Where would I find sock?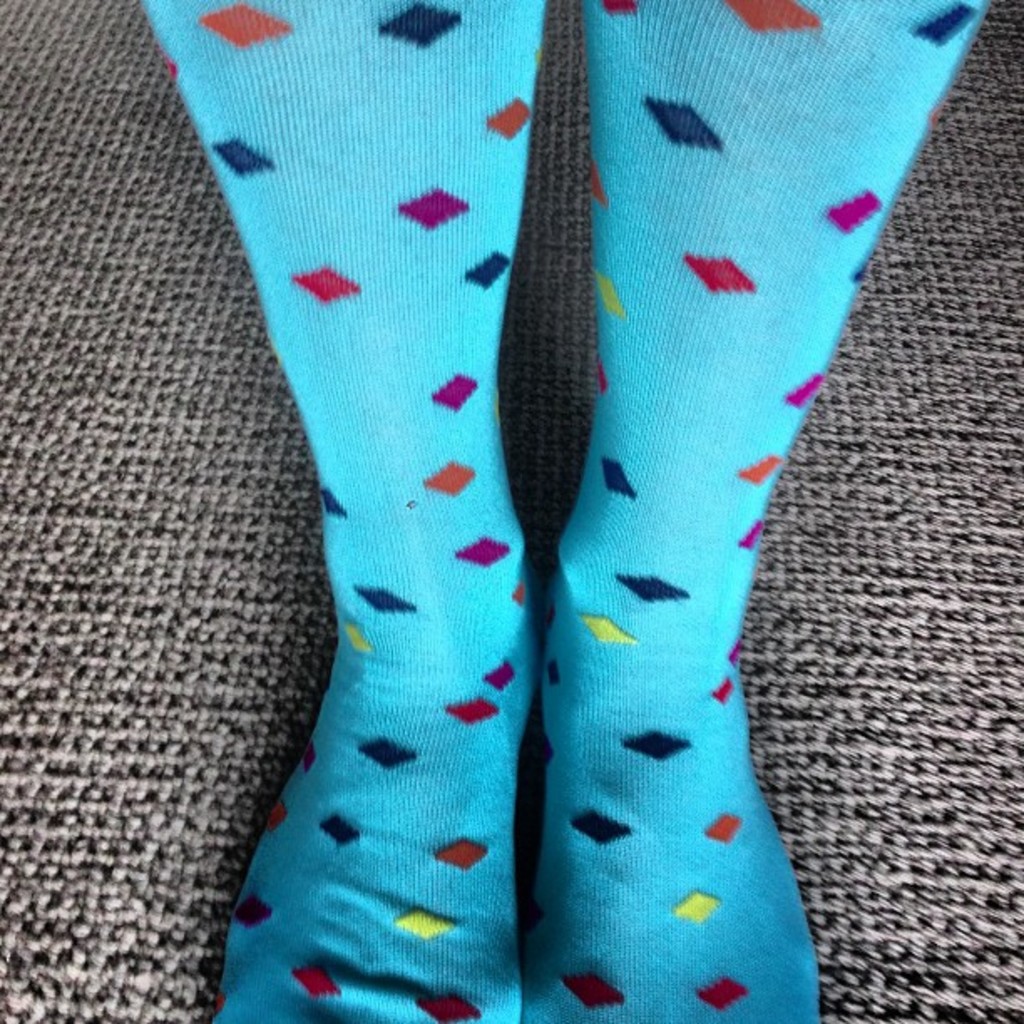
At [517,0,997,1022].
